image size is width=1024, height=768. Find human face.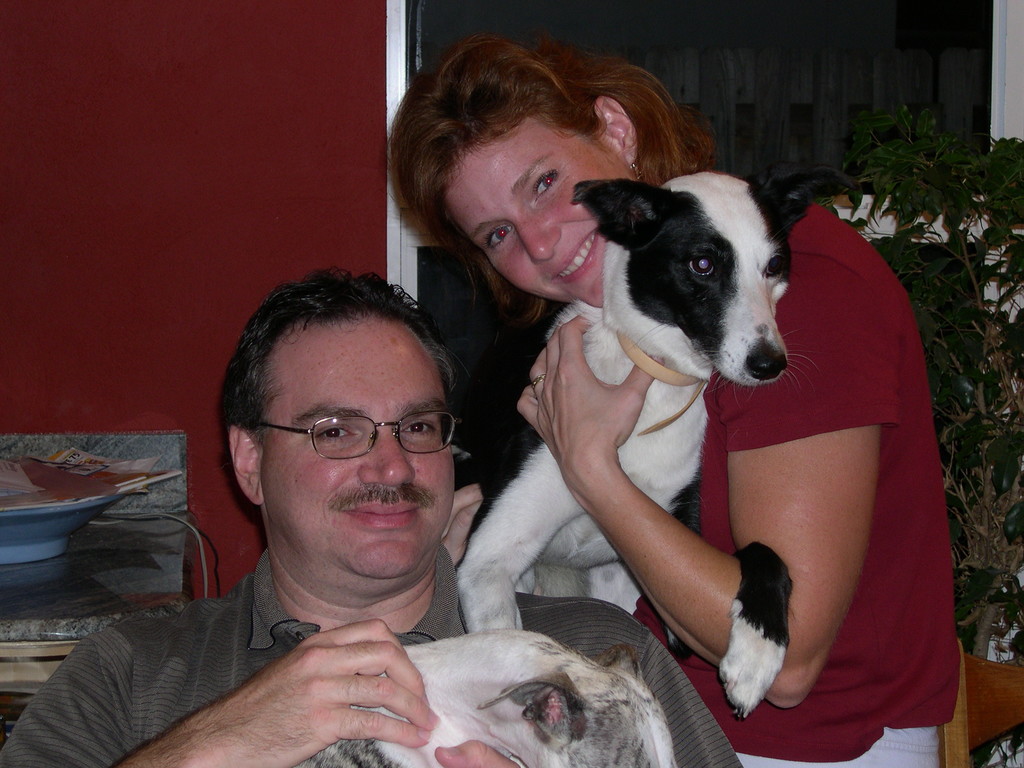
x1=449, y1=113, x2=640, y2=305.
